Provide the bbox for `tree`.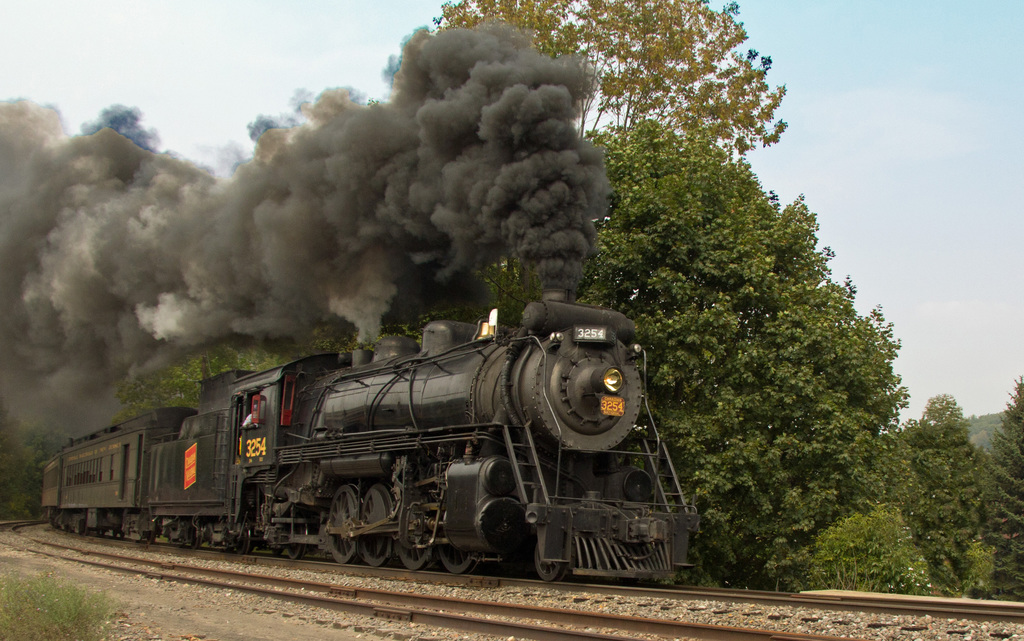
x1=902 y1=389 x2=986 y2=593.
